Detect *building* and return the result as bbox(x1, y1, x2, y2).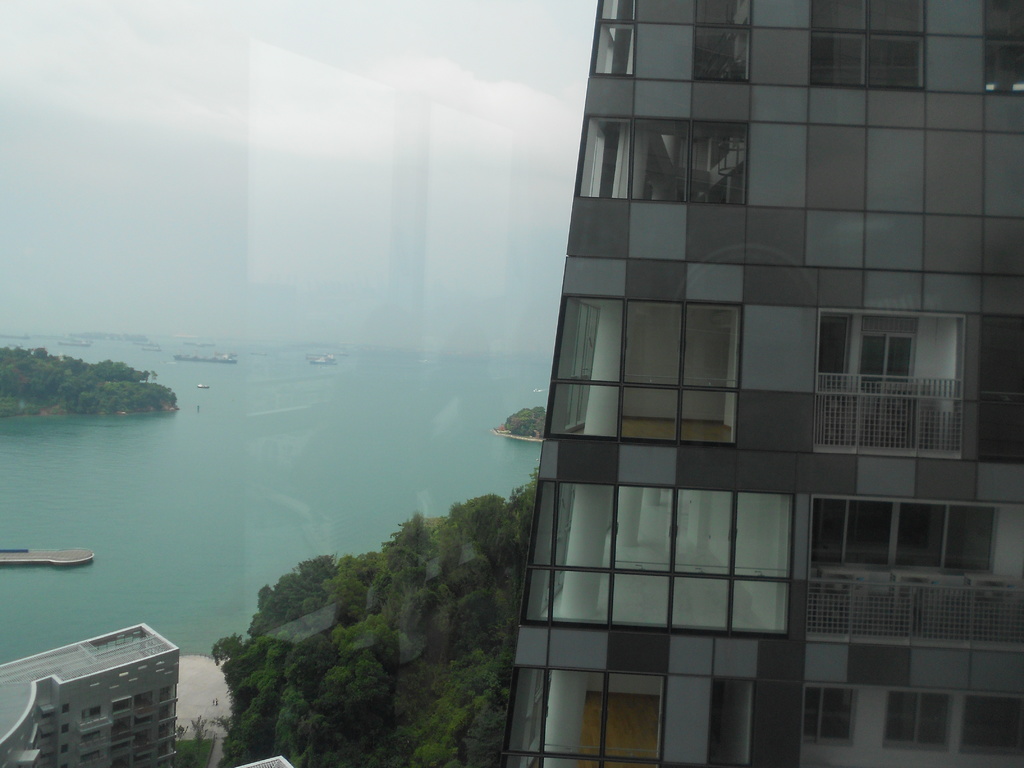
bbox(495, 0, 1023, 767).
